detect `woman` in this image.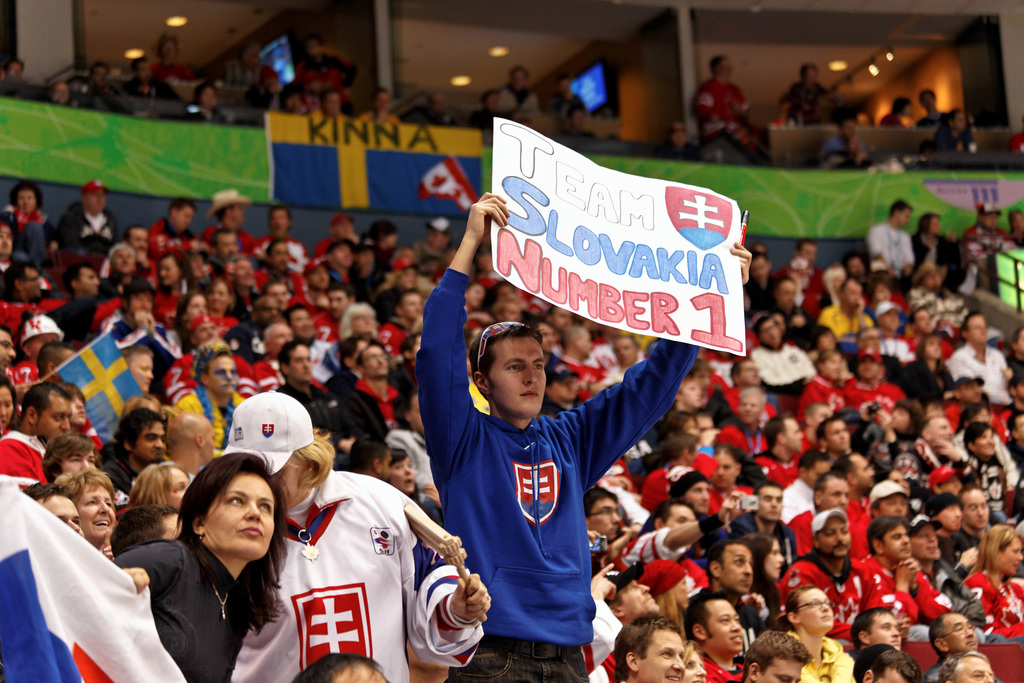
Detection: 771, 591, 855, 682.
